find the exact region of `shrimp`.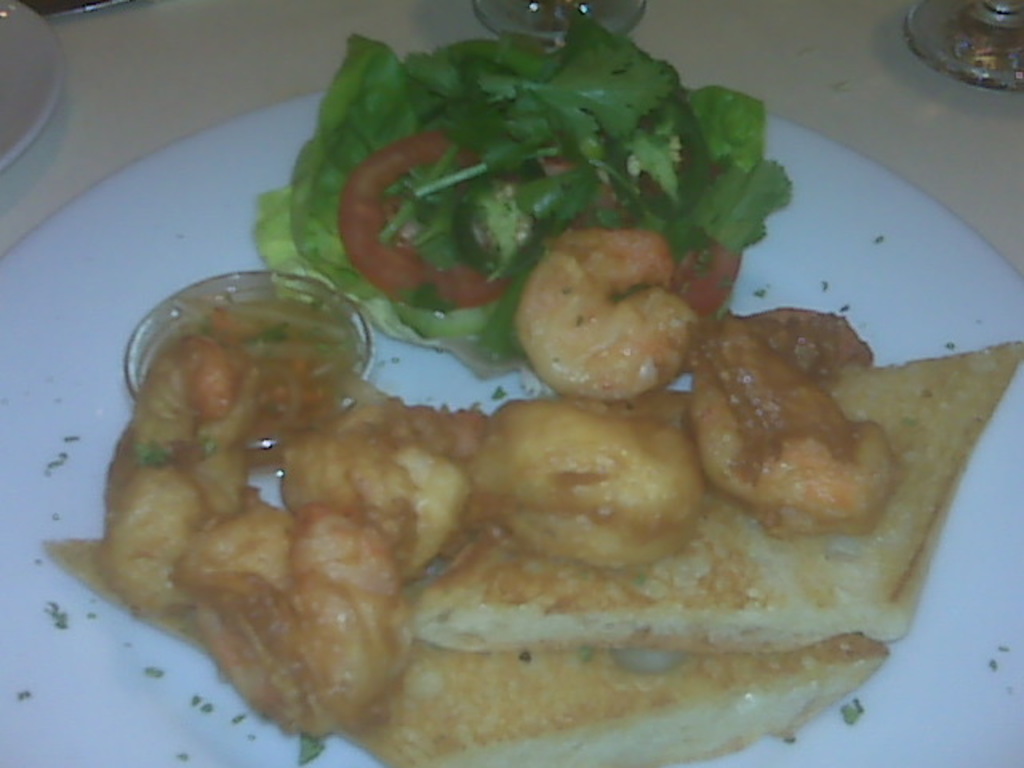
Exact region: <bbox>483, 411, 714, 565</bbox>.
